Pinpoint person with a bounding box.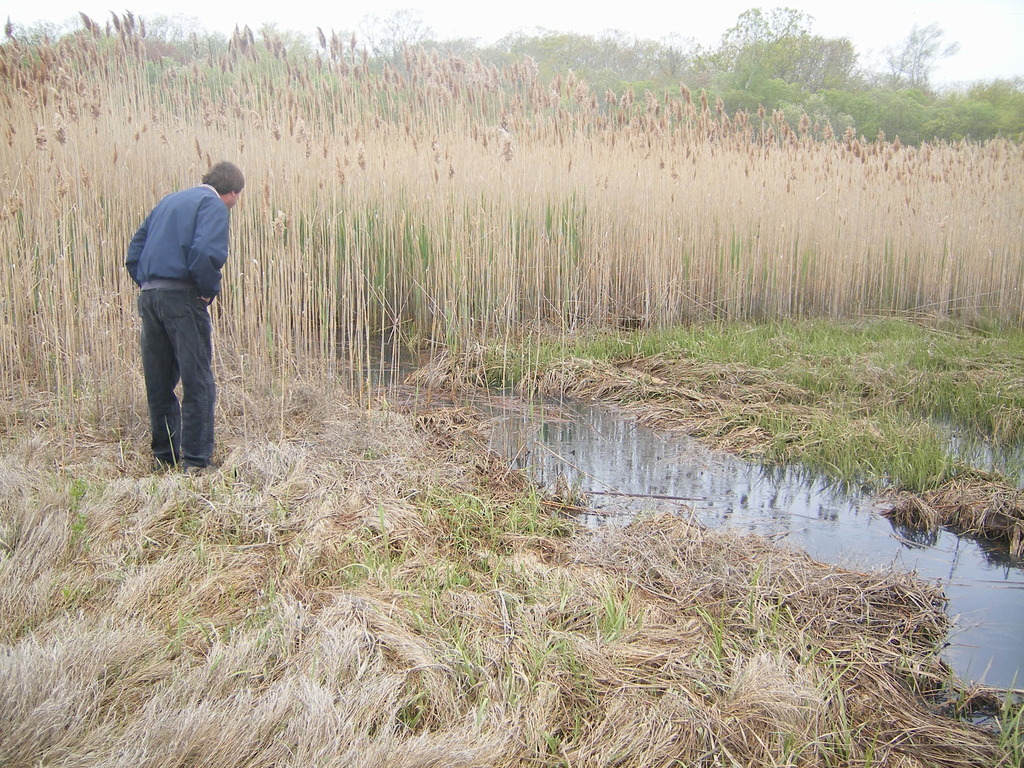
pyautogui.locateOnScreen(115, 134, 232, 483).
